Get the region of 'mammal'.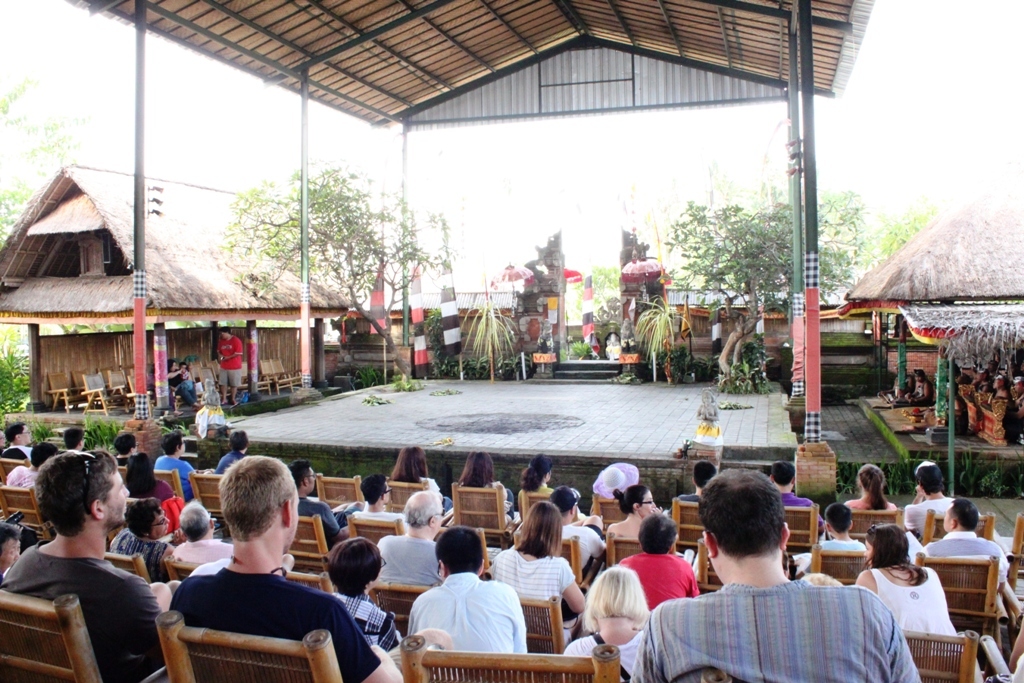
<box>212,329,243,405</box>.
